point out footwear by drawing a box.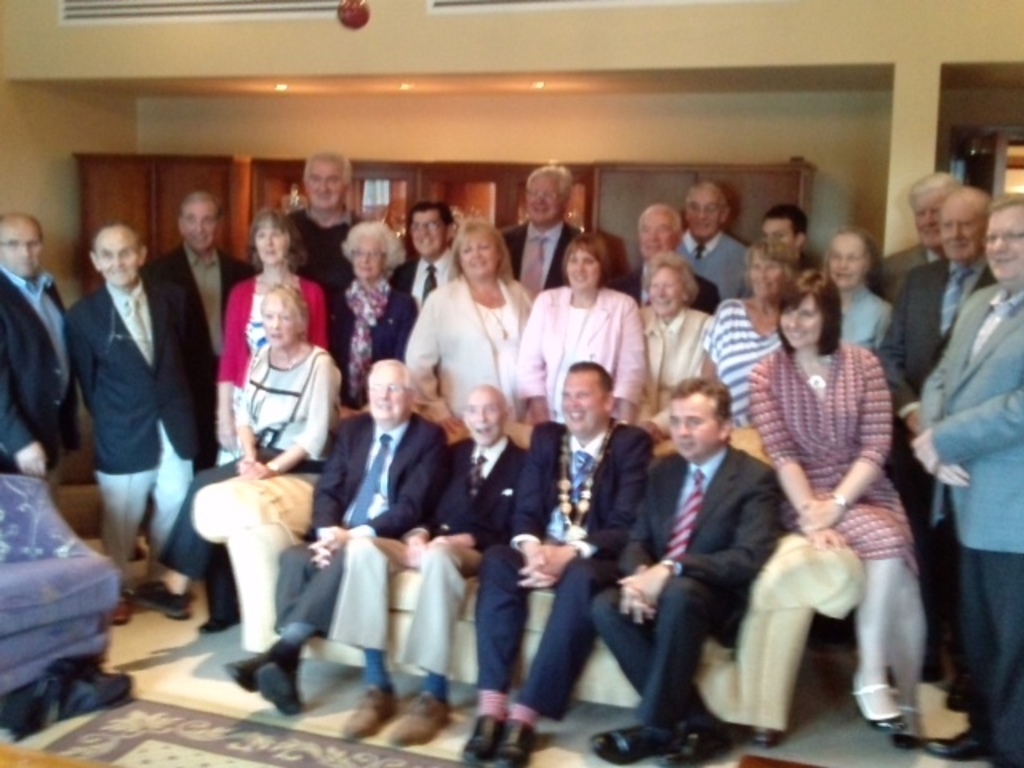
<bbox>202, 605, 243, 632</bbox>.
